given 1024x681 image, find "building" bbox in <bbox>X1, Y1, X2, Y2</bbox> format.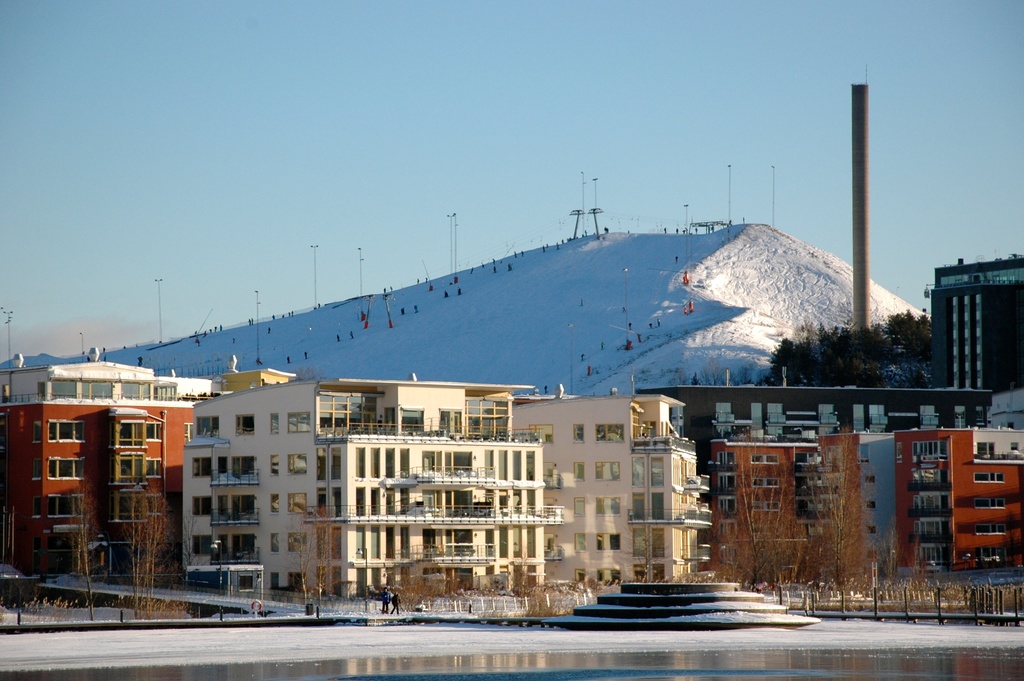
<bbox>213, 357, 297, 396</bbox>.
